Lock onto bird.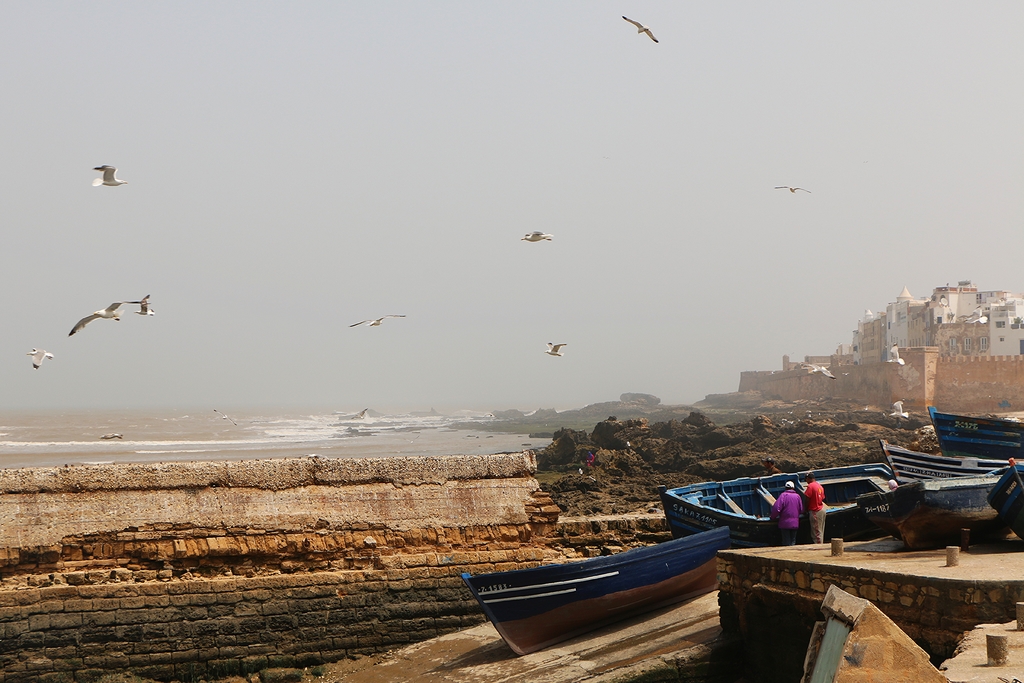
Locked: bbox(21, 344, 57, 370).
